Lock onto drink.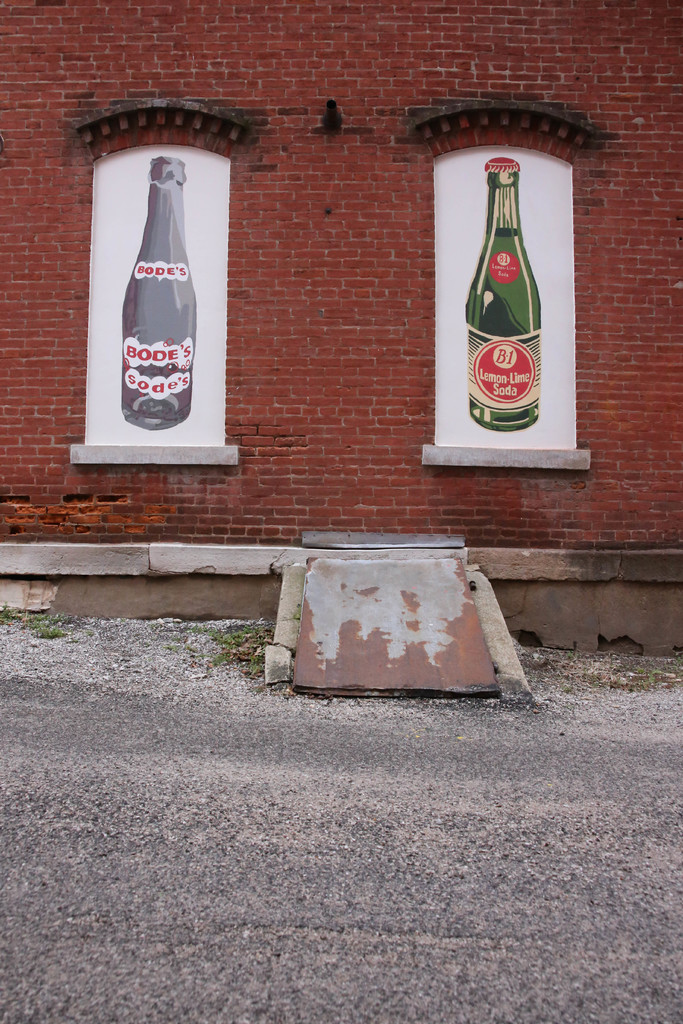
Locked: l=120, t=158, r=204, b=431.
